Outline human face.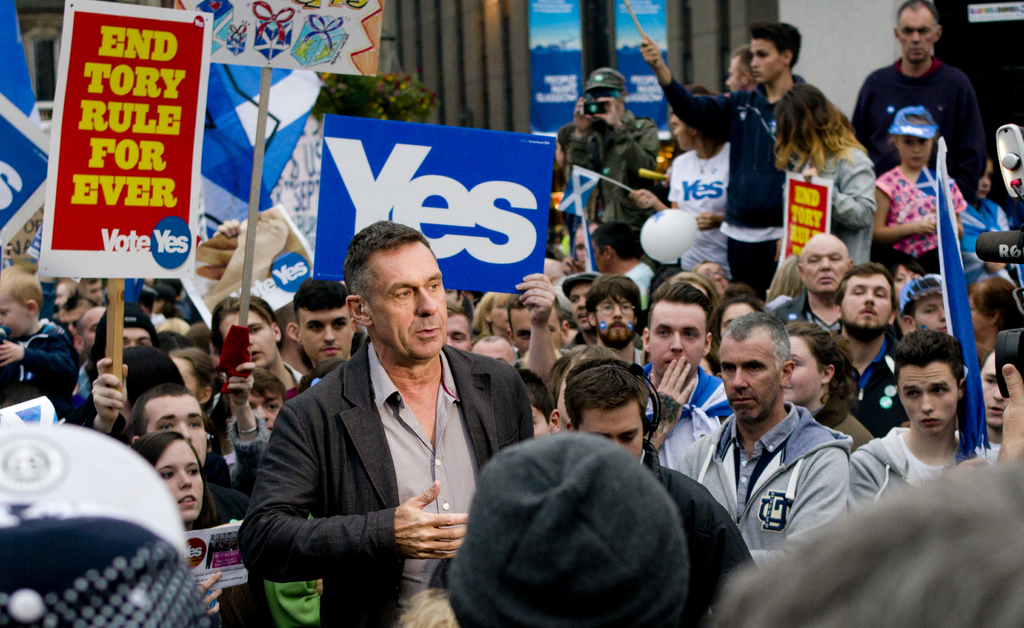
Outline: 786 333 820 407.
